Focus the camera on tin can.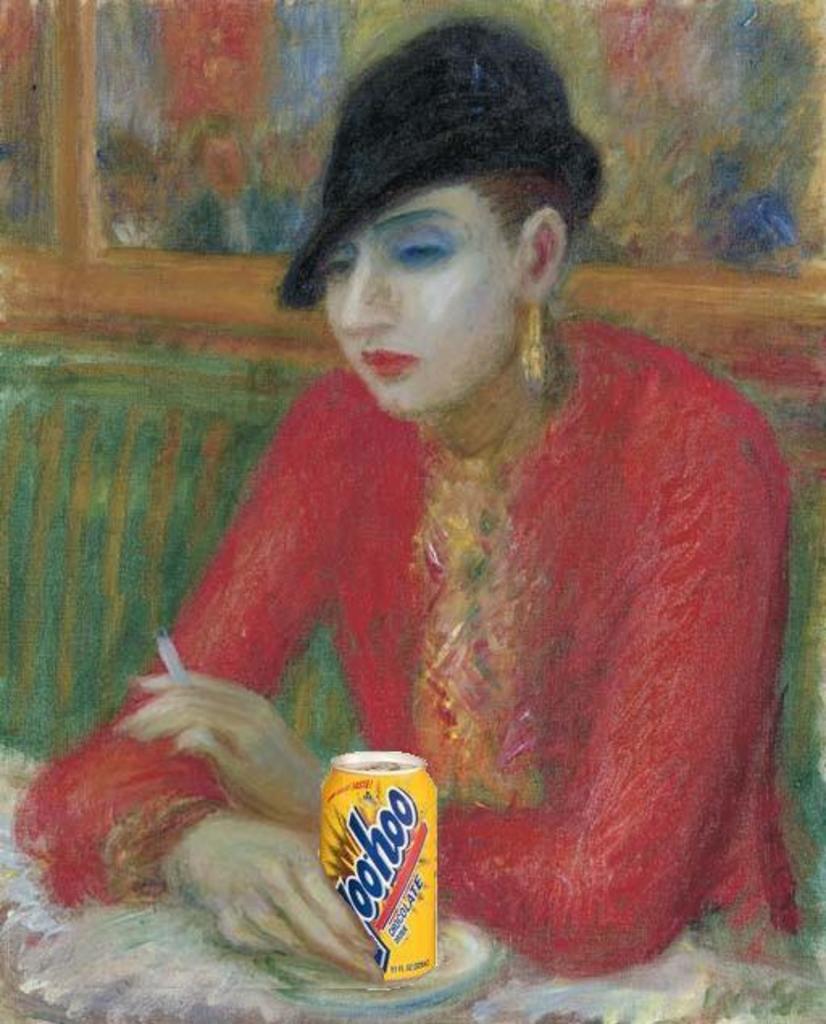
Focus region: x1=318, y1=748, x2=444, y2=980.
